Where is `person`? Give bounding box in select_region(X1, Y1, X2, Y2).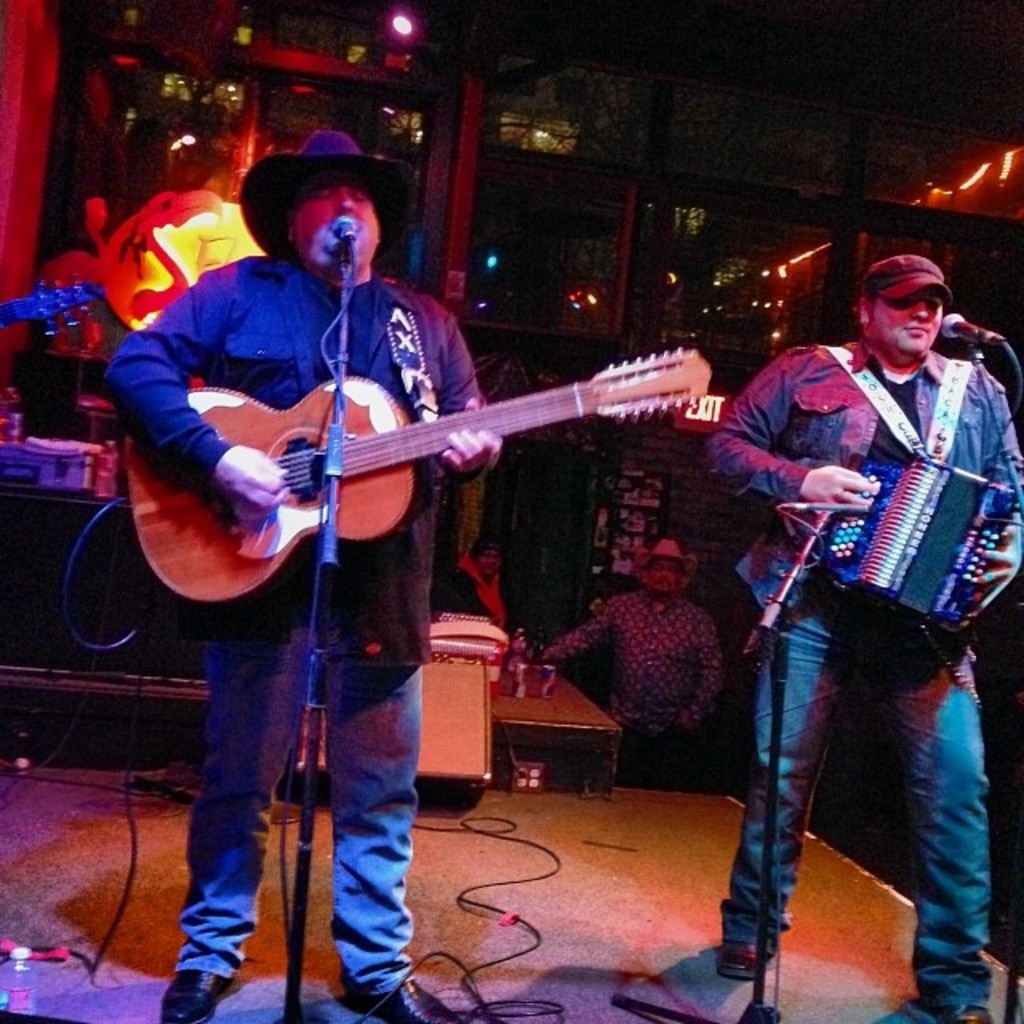
select_region(536, 538, 723, 792).
